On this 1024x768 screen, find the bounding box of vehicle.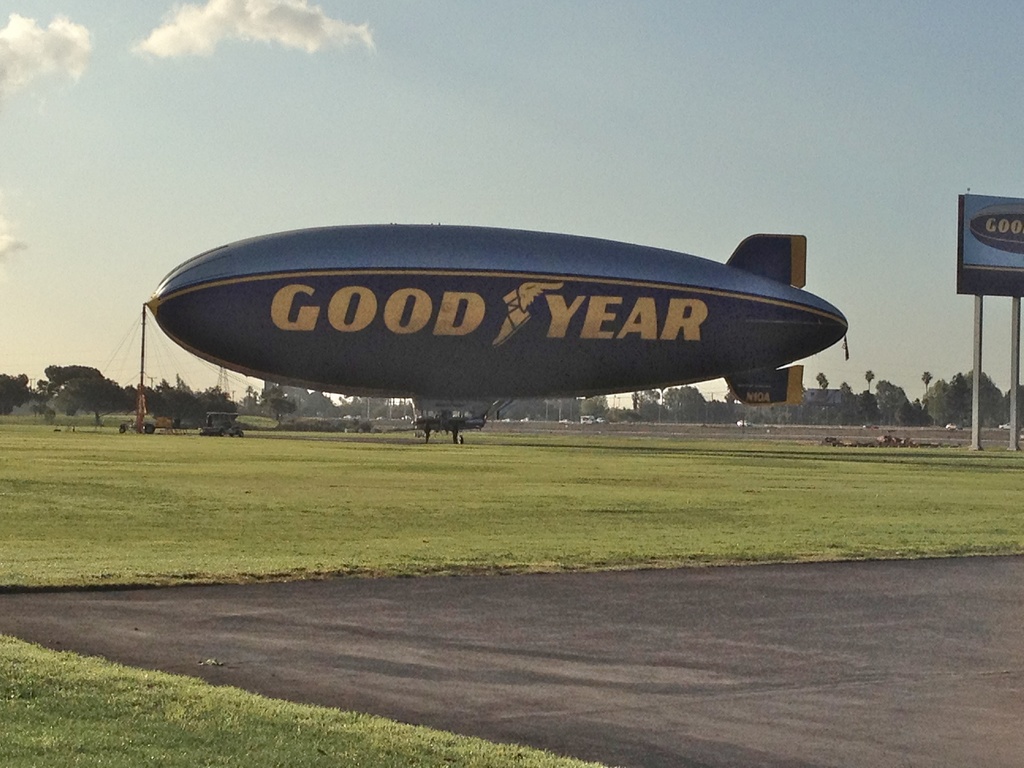
Bounding box: bbox(200, 410, 245, 439).
